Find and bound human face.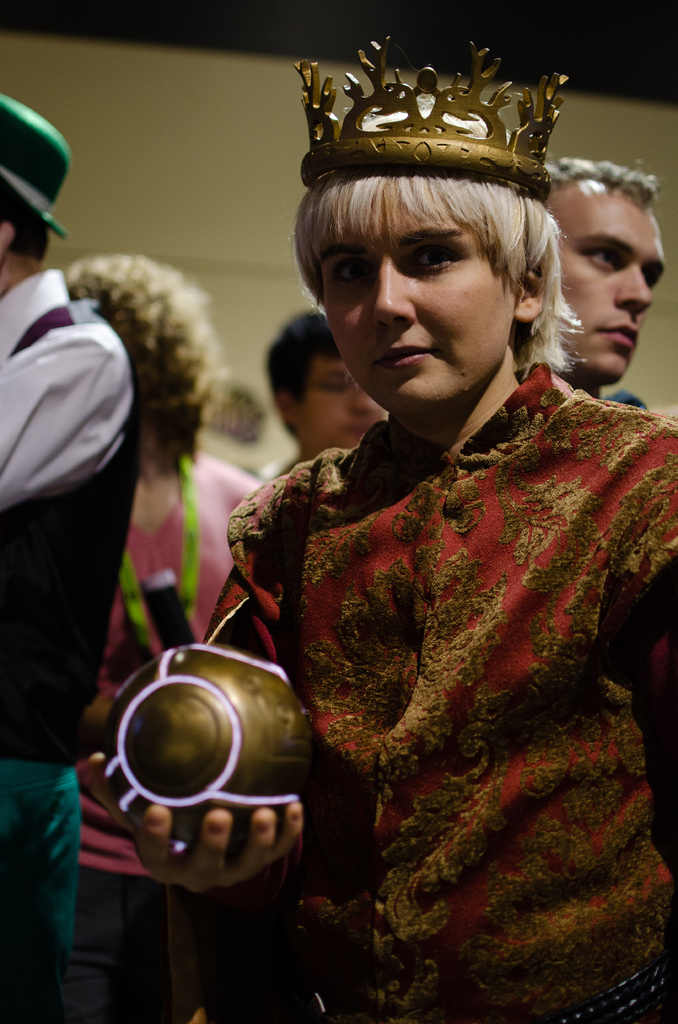
Bound: x1=545, y1=185, x2=664, y2=386.
